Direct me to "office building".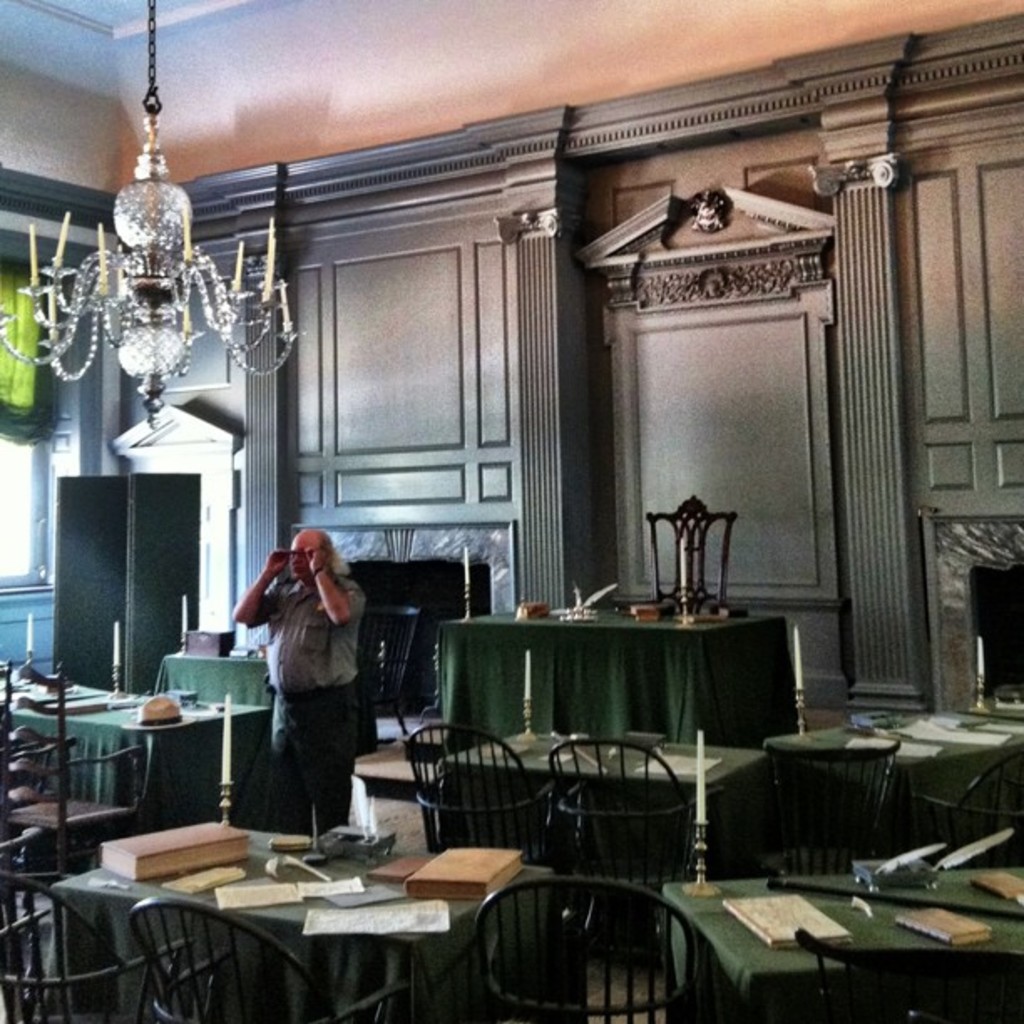
Direction: <region>10, 0, 991, 1023</region>.
